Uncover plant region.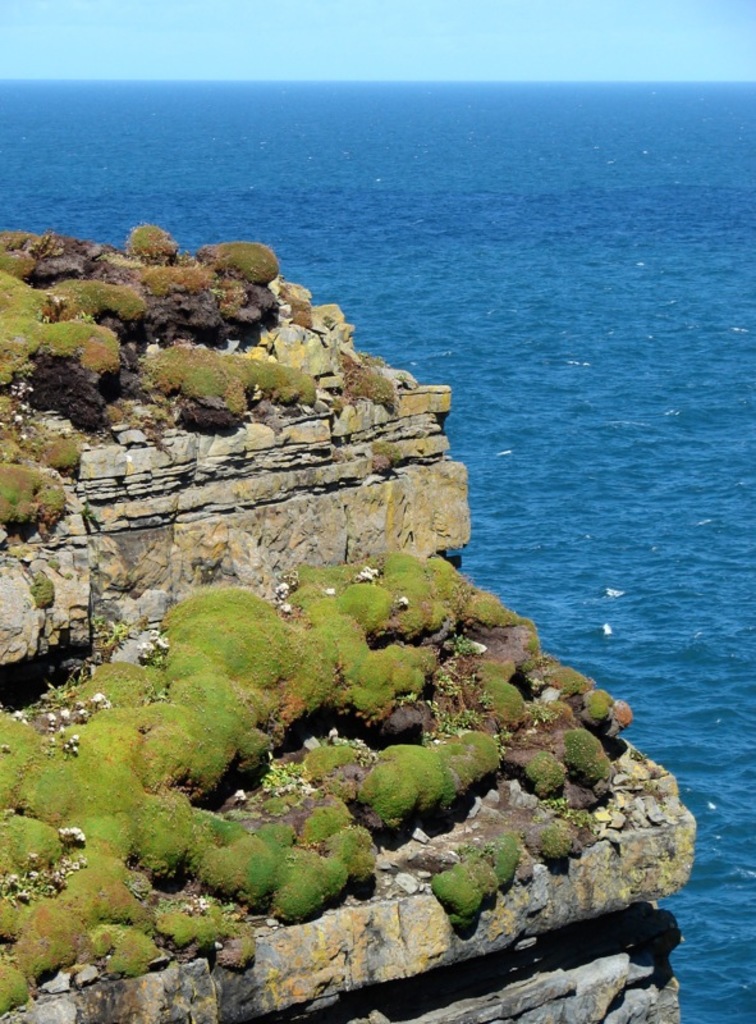
Uncovered: (left=120, top=218, right=182, bottom=260).
